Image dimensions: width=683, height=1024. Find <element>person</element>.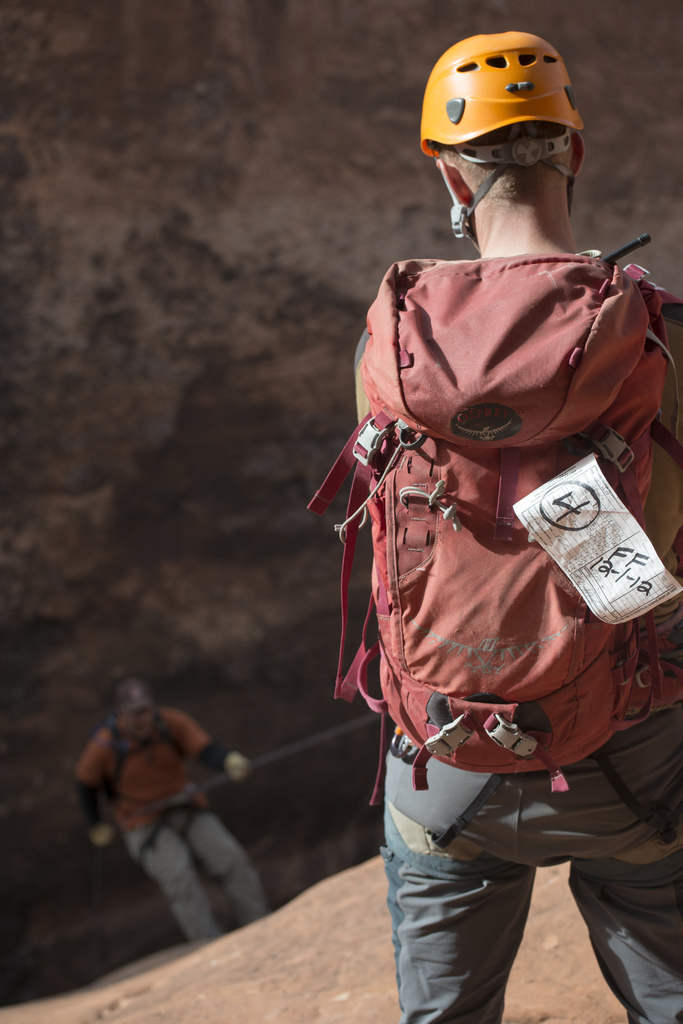
<bbox>78, 667, 264, 941</bbox>.
